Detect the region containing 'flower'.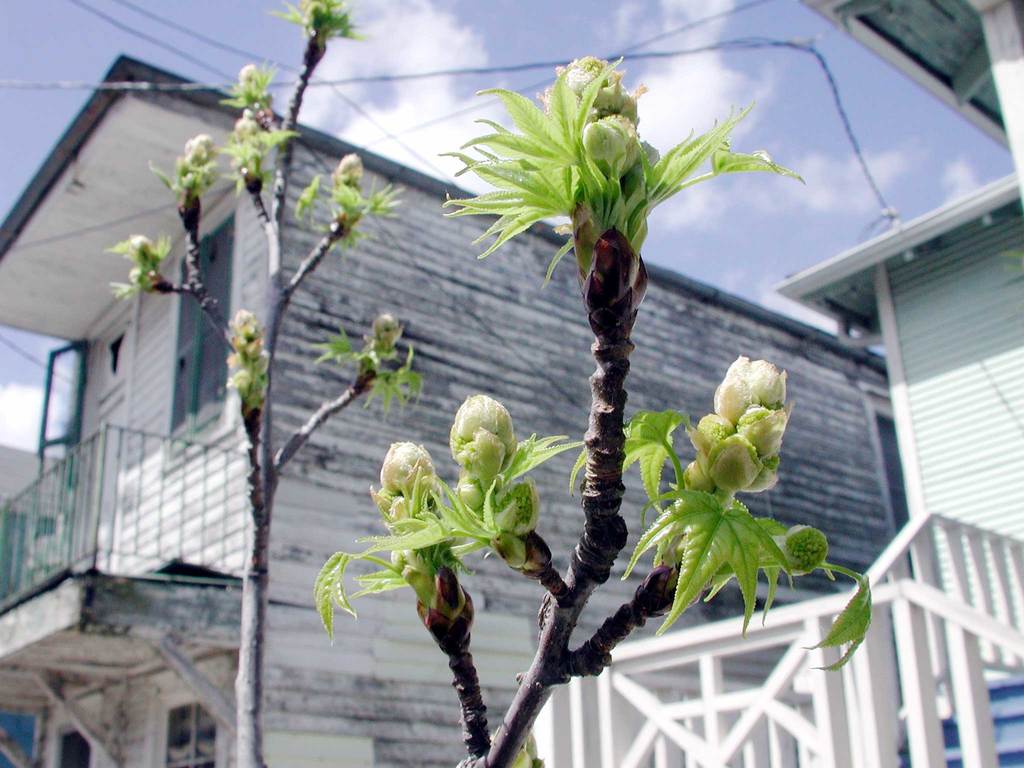
(371,312,407,356).
